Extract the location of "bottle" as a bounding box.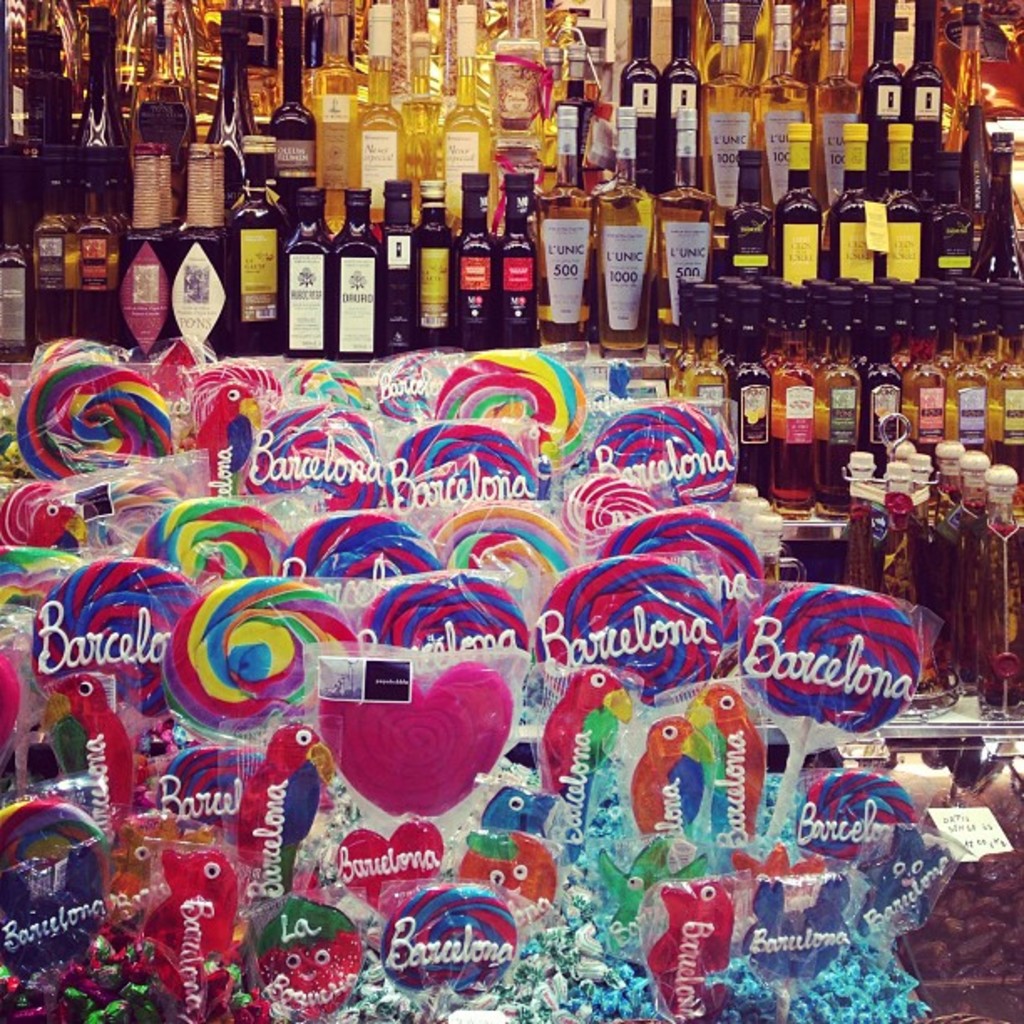
rect(852, 323, 907, 472).
